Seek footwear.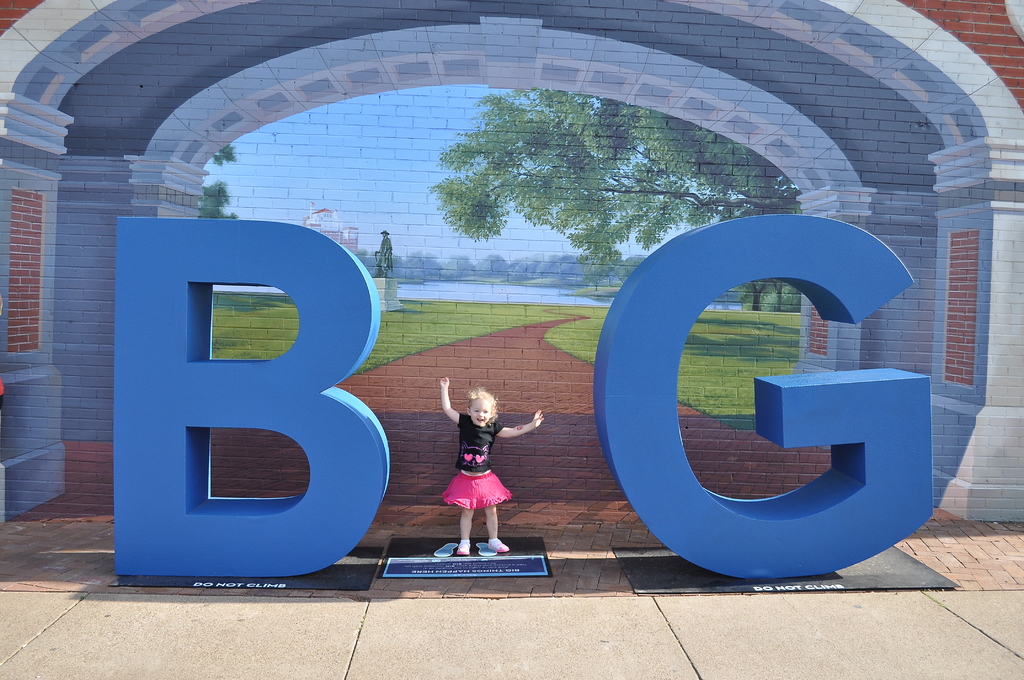
select_region(455, 538, 472, 555).
